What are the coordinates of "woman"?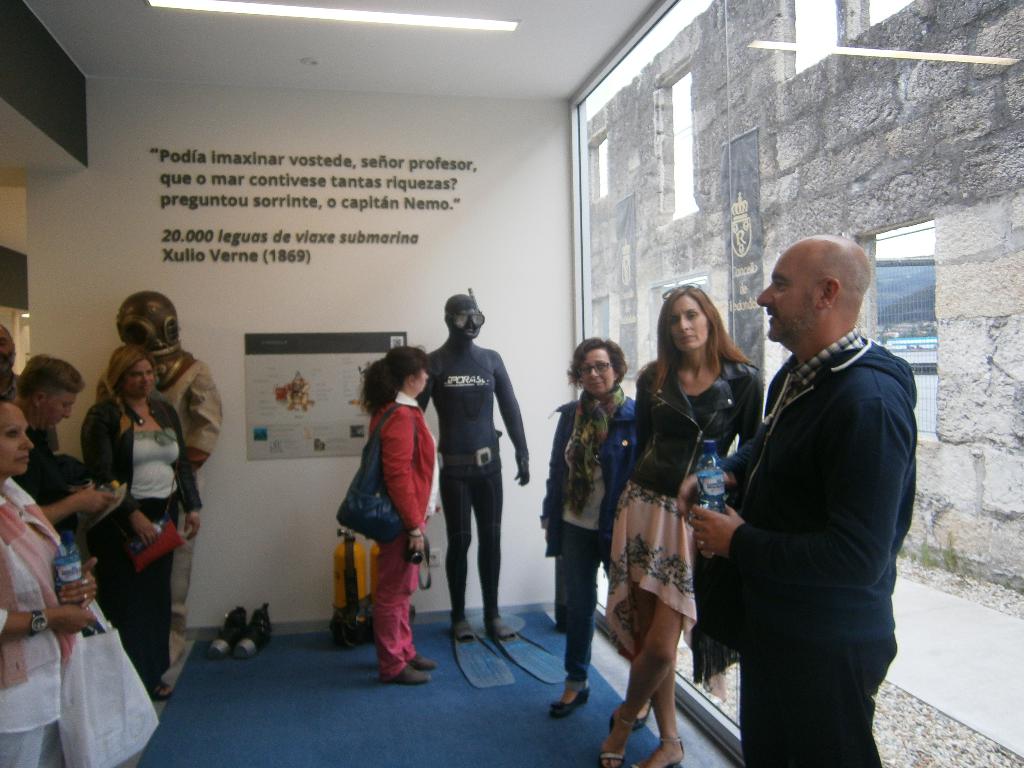
locate(0, 399, 100, 767).
